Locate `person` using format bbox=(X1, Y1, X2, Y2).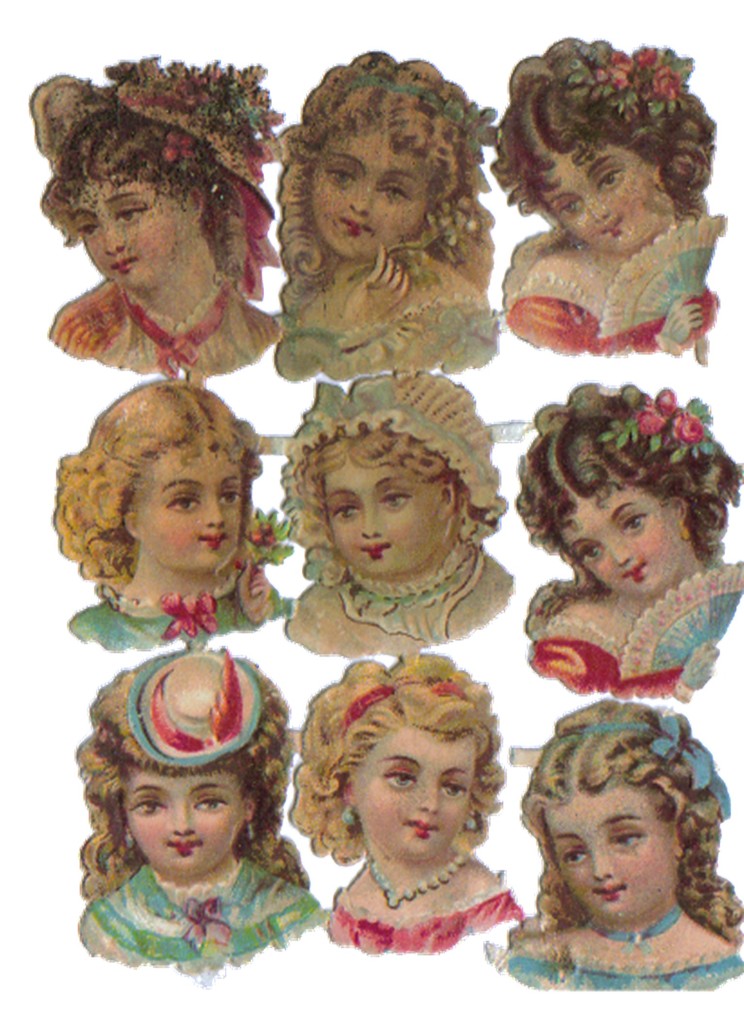
bbox=(513, 383, 743, 703).
